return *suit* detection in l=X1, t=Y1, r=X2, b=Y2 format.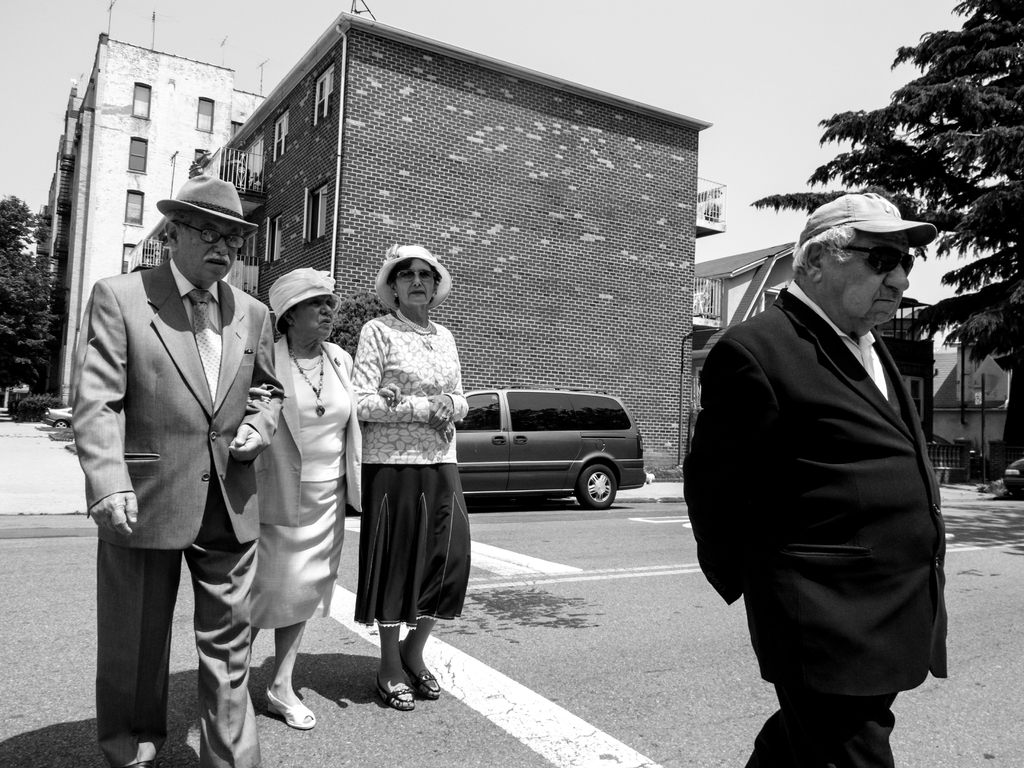
l=693, t=292, r=970, b=767.
